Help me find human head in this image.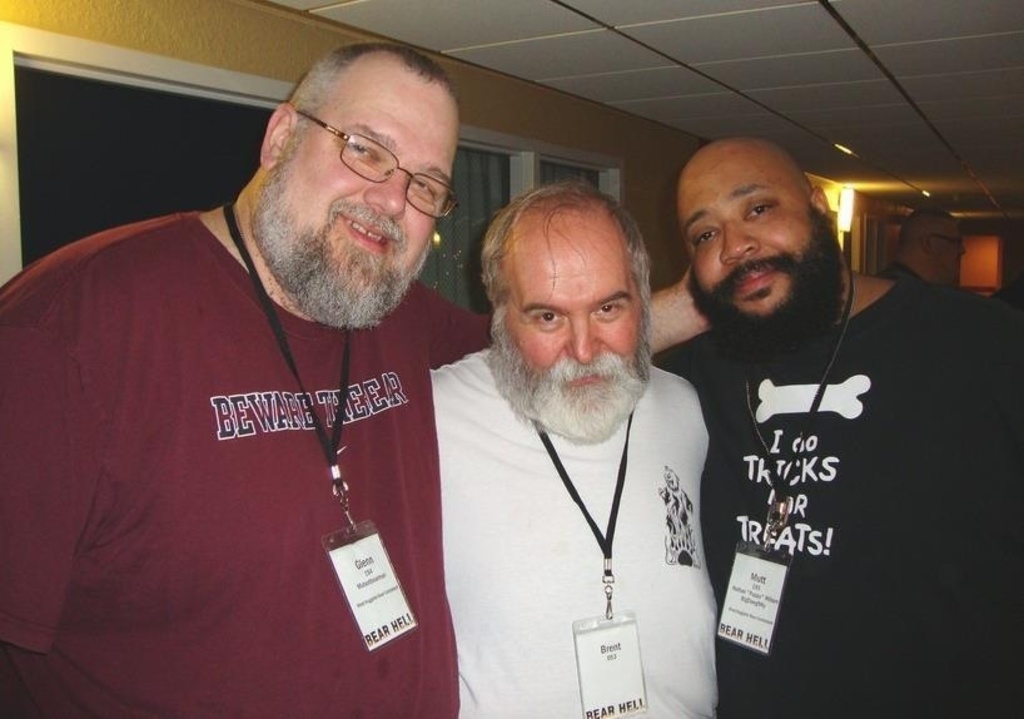
Found it: (676, 138, 832, 353).
